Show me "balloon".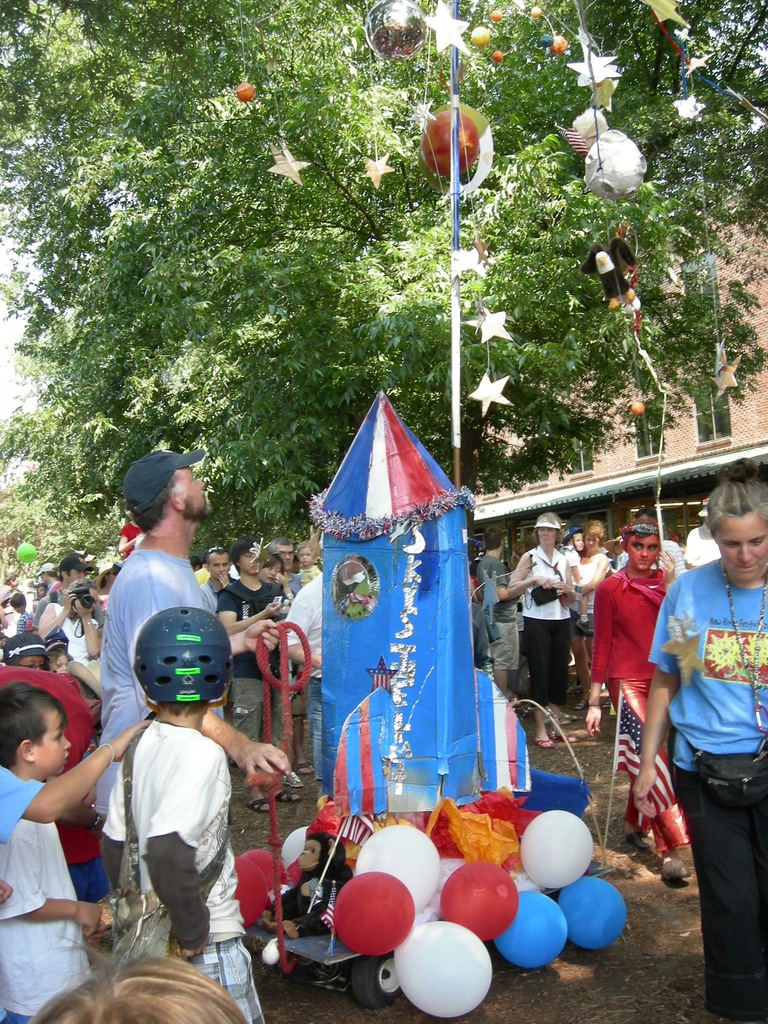
"balloon" is here: (14, 545, 37, 566).
